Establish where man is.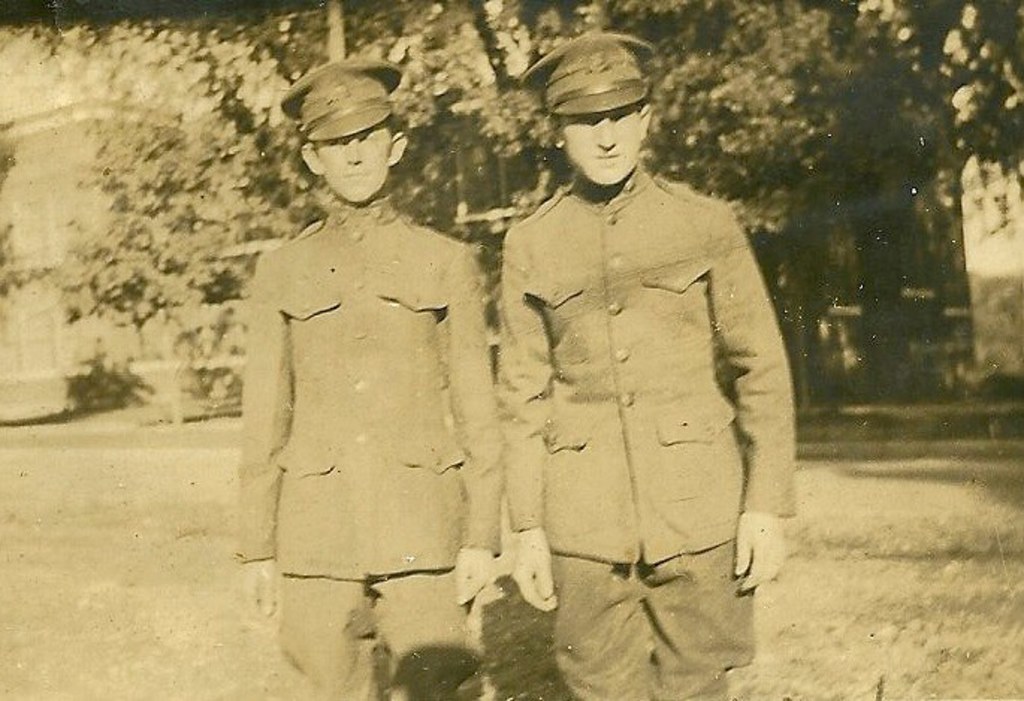
Established at (left=484, top=18, right=800, bottom=700).
